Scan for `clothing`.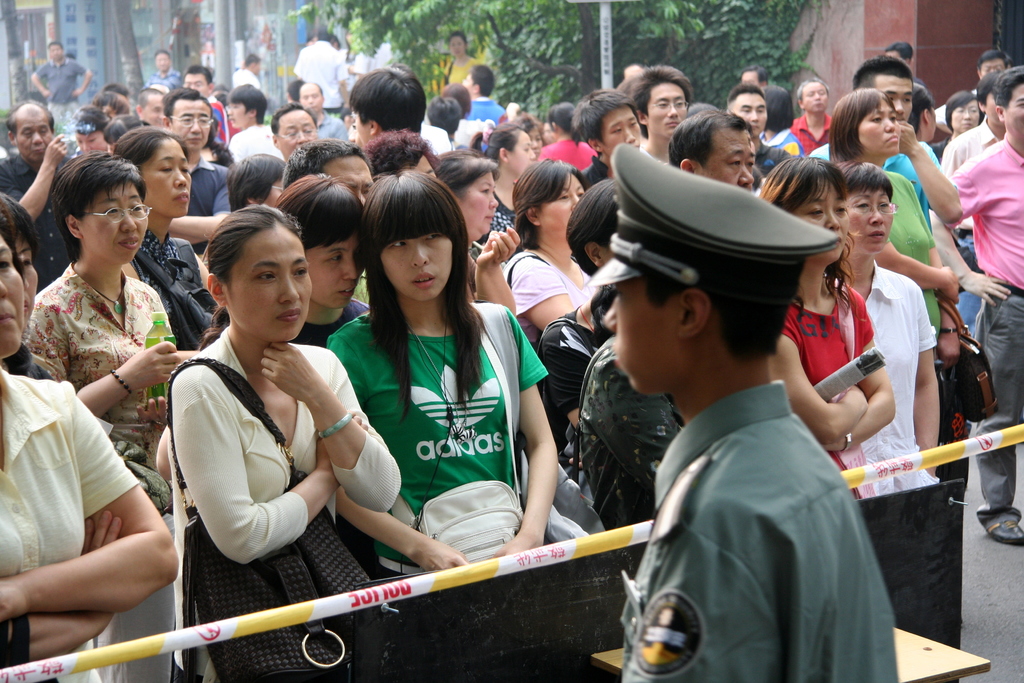
Scan result: box=[472, 94, 515, 128].
